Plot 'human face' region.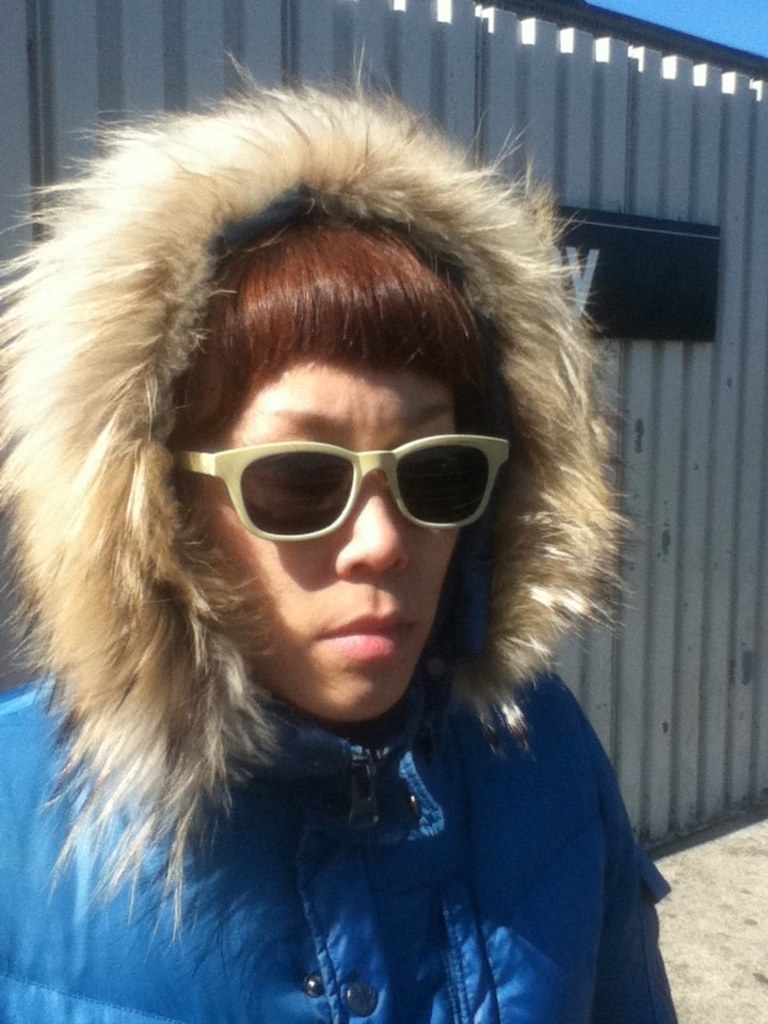
Plotted at {"x1": 185, "y1": 358, "x2": 463, "y2": 724}.
